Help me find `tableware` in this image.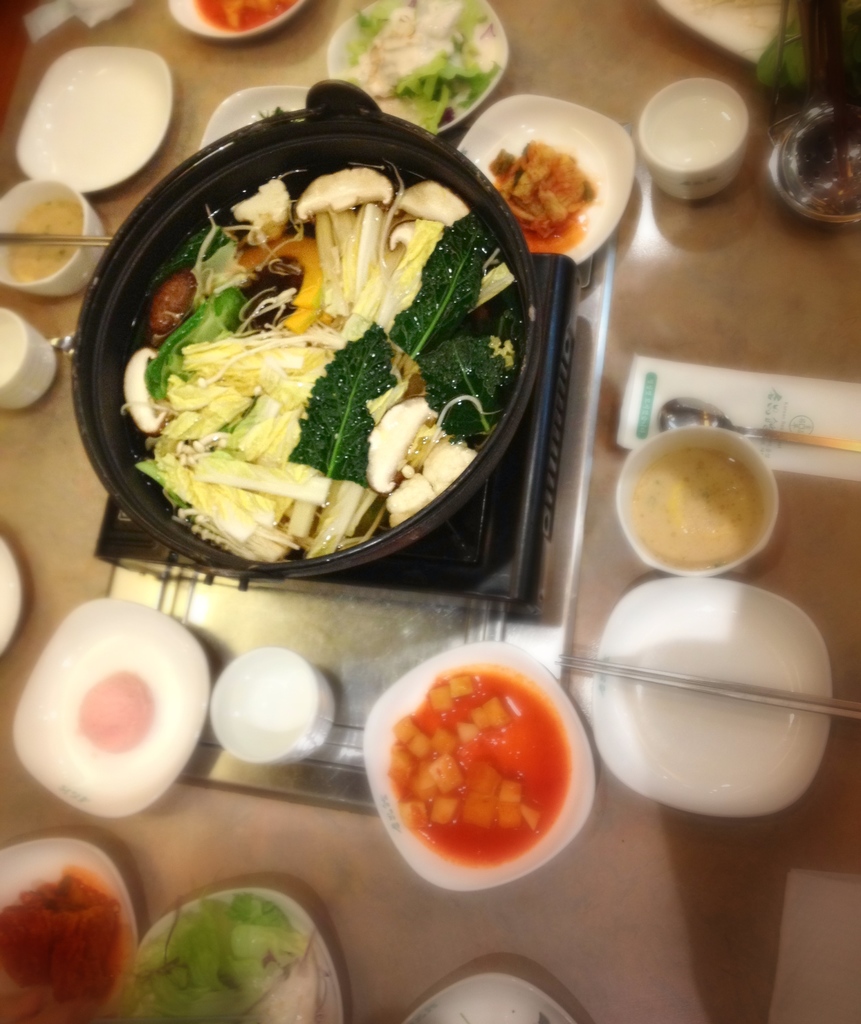
Found it: box=[168, 0, 309, 45].
